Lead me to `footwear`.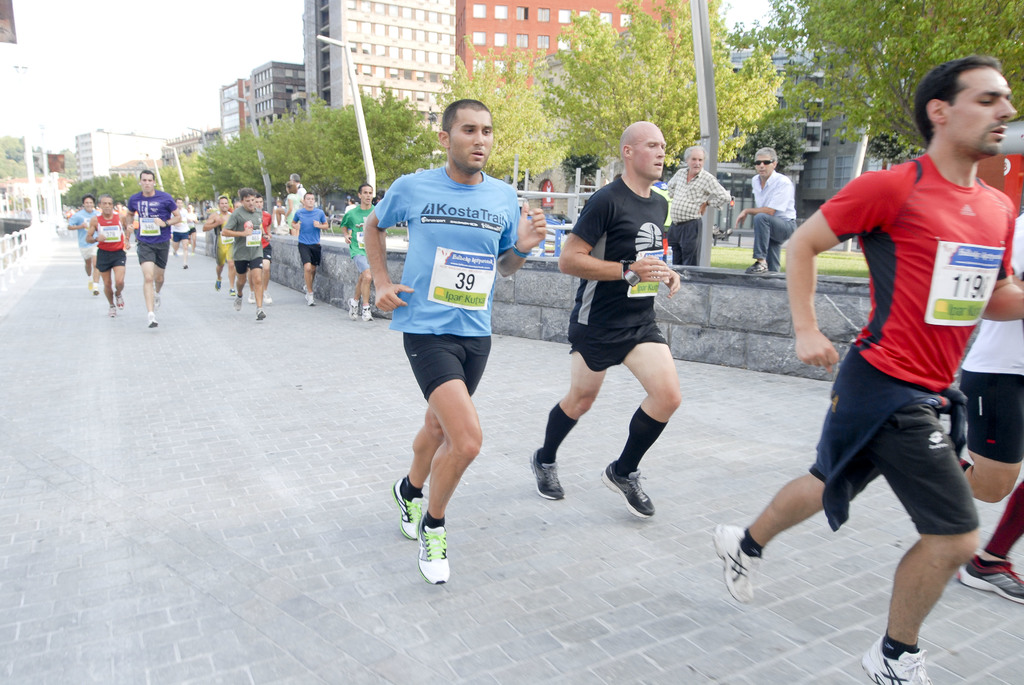
Lead to bbox=(362, 308, 374, 320).
